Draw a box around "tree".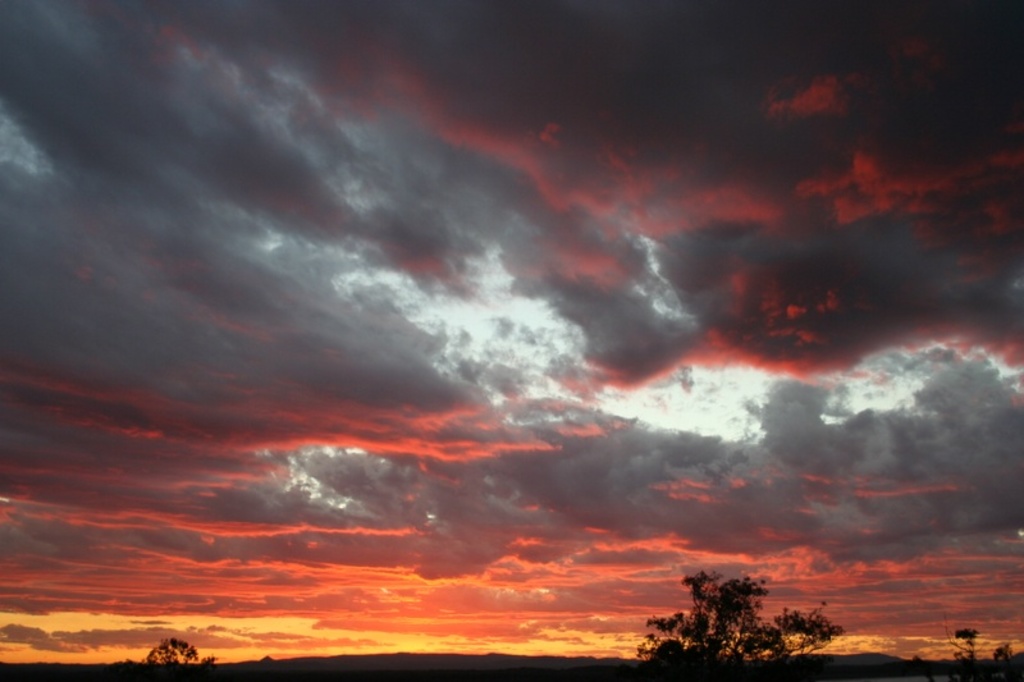
crop(148, 628, 206, 681).
